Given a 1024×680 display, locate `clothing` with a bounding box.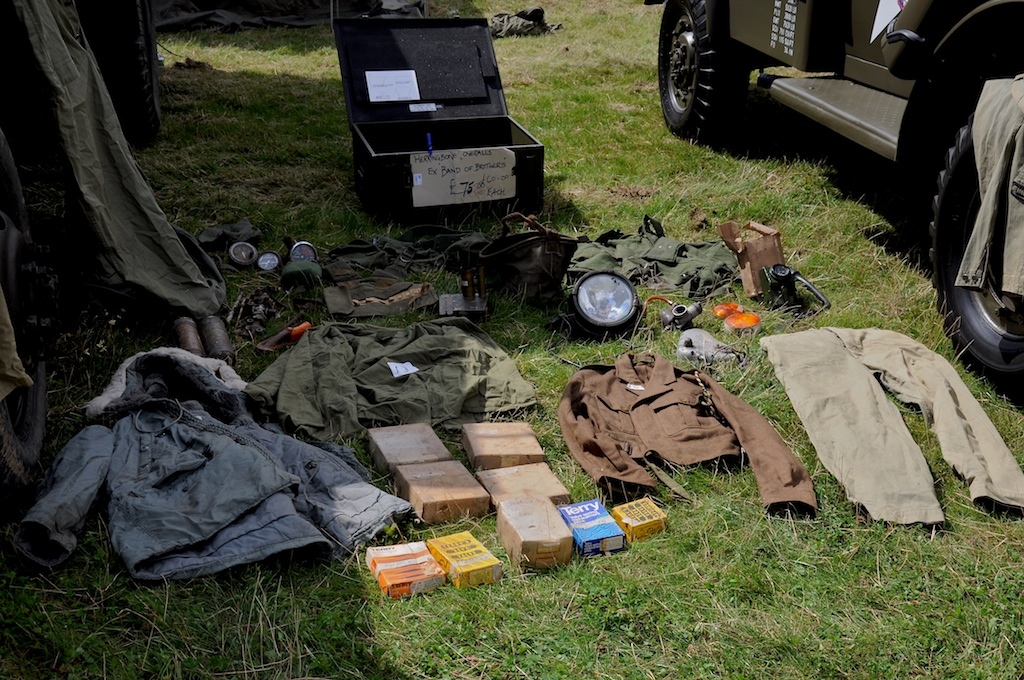
Located: x1=755, y1=319, x2=1017, y2=536.
